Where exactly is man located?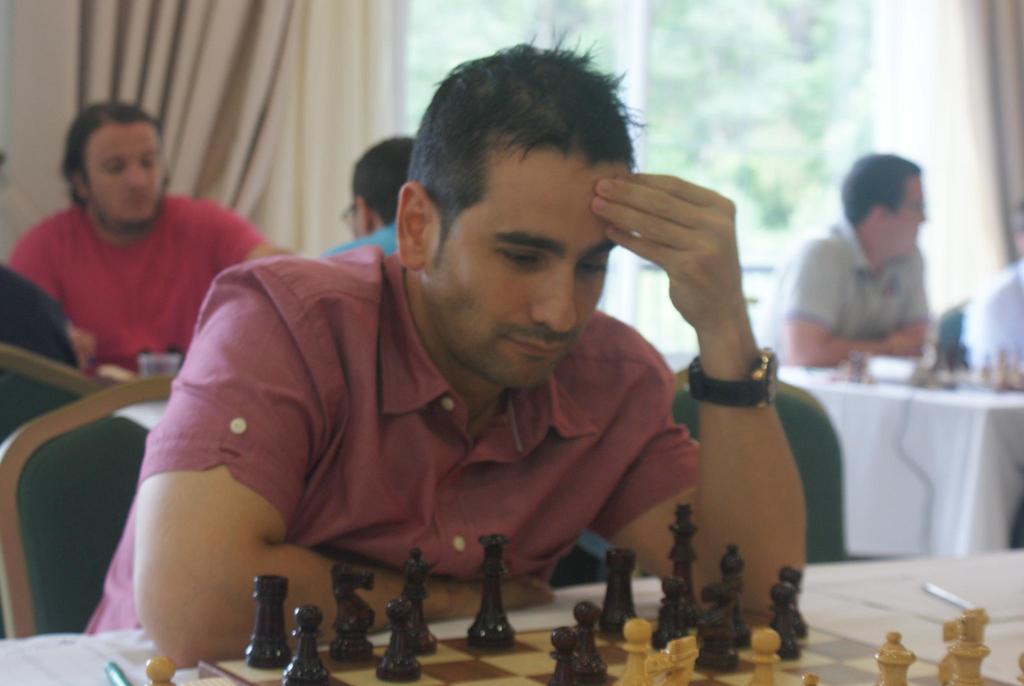
Its bounding box is Rect(0, 101, 303, 383).
